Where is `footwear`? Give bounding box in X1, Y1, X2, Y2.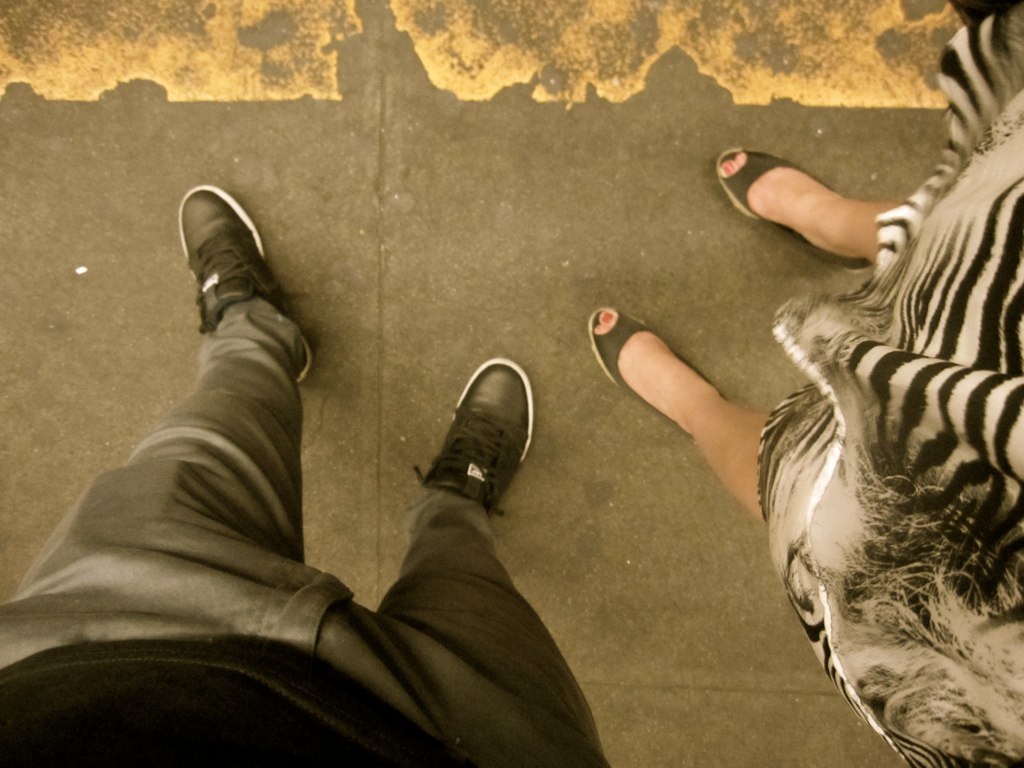
587, 303, 735, 436.
